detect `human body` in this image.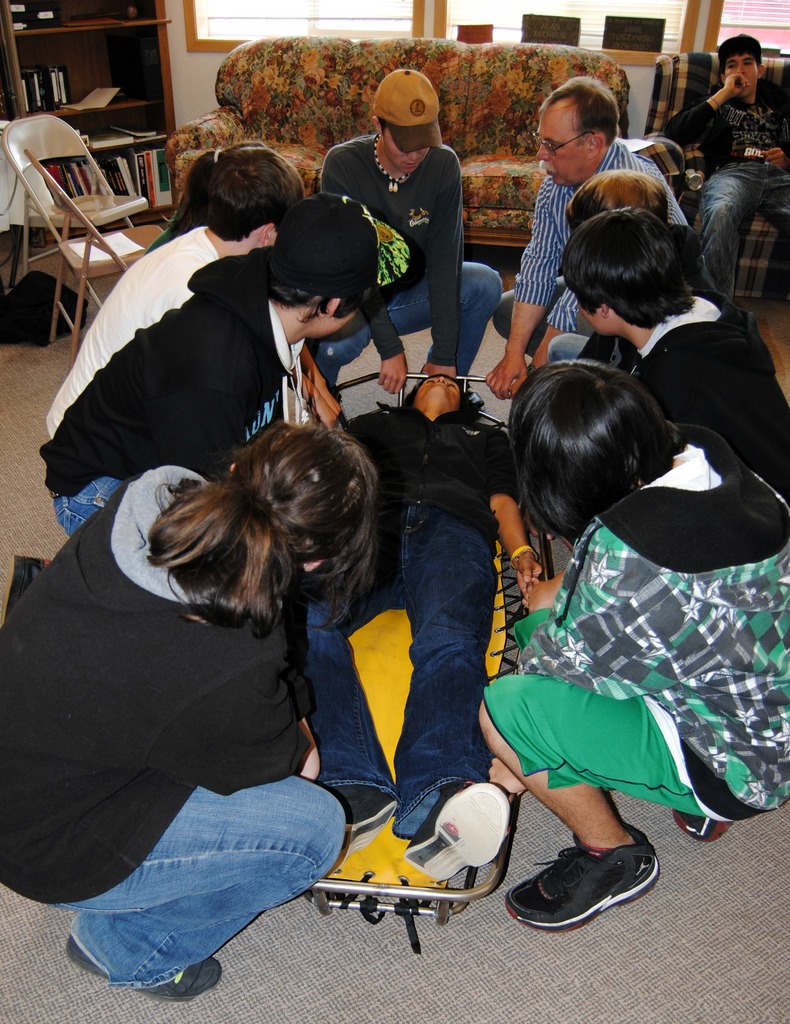
Detection: select_region(4, 192, 383, 566).
